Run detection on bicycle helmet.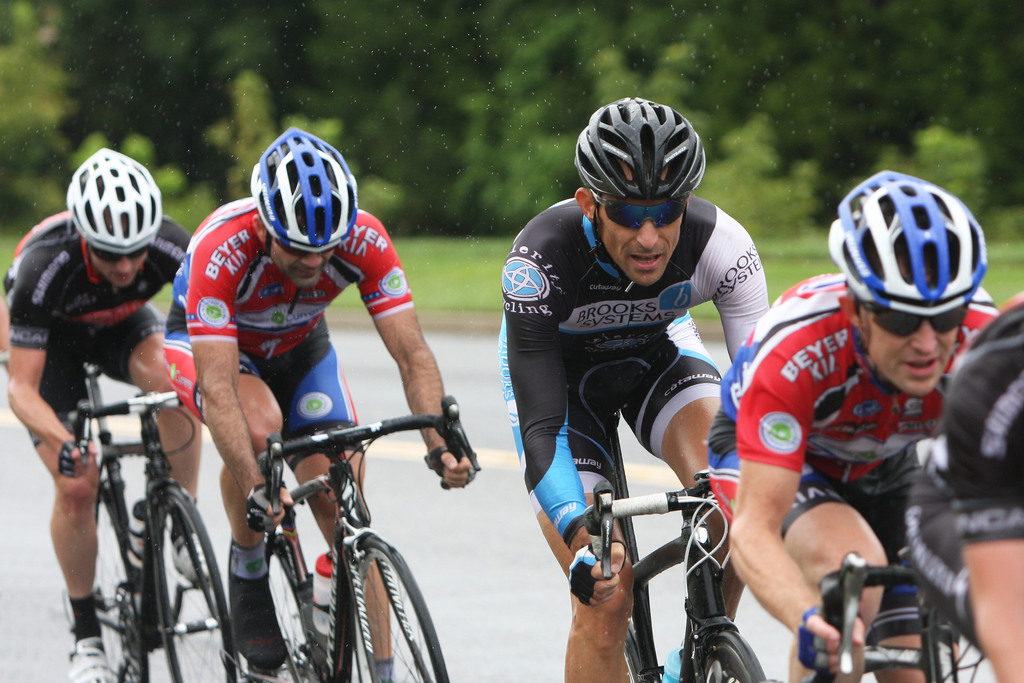
Result: detection(565, 94, 704, 206).
